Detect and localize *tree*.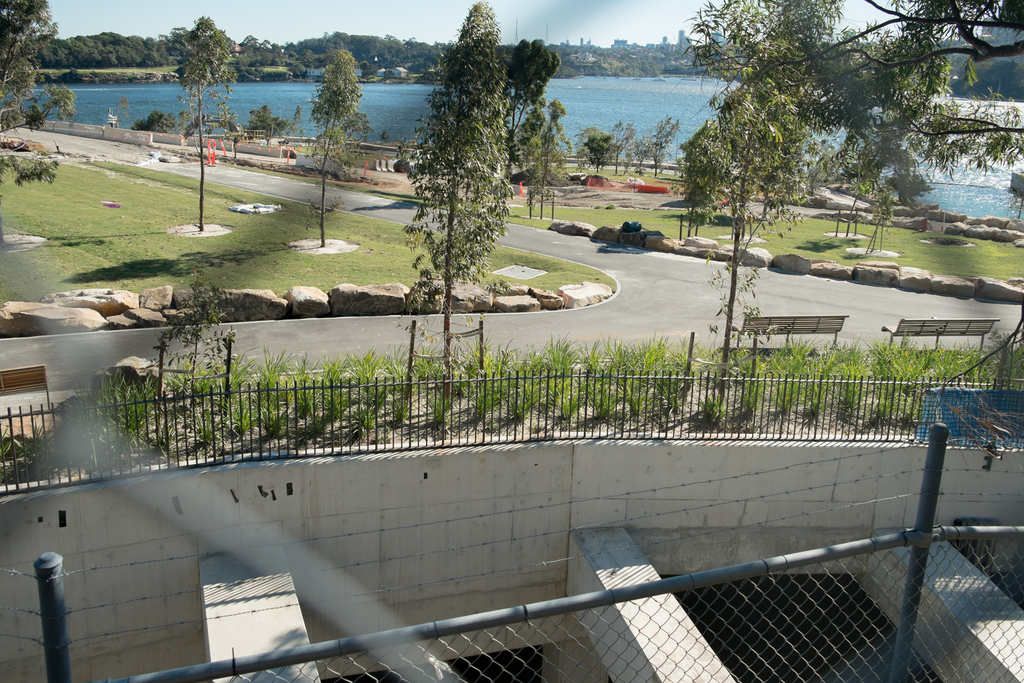
Localized at locate(673, 121, 722, 243).
